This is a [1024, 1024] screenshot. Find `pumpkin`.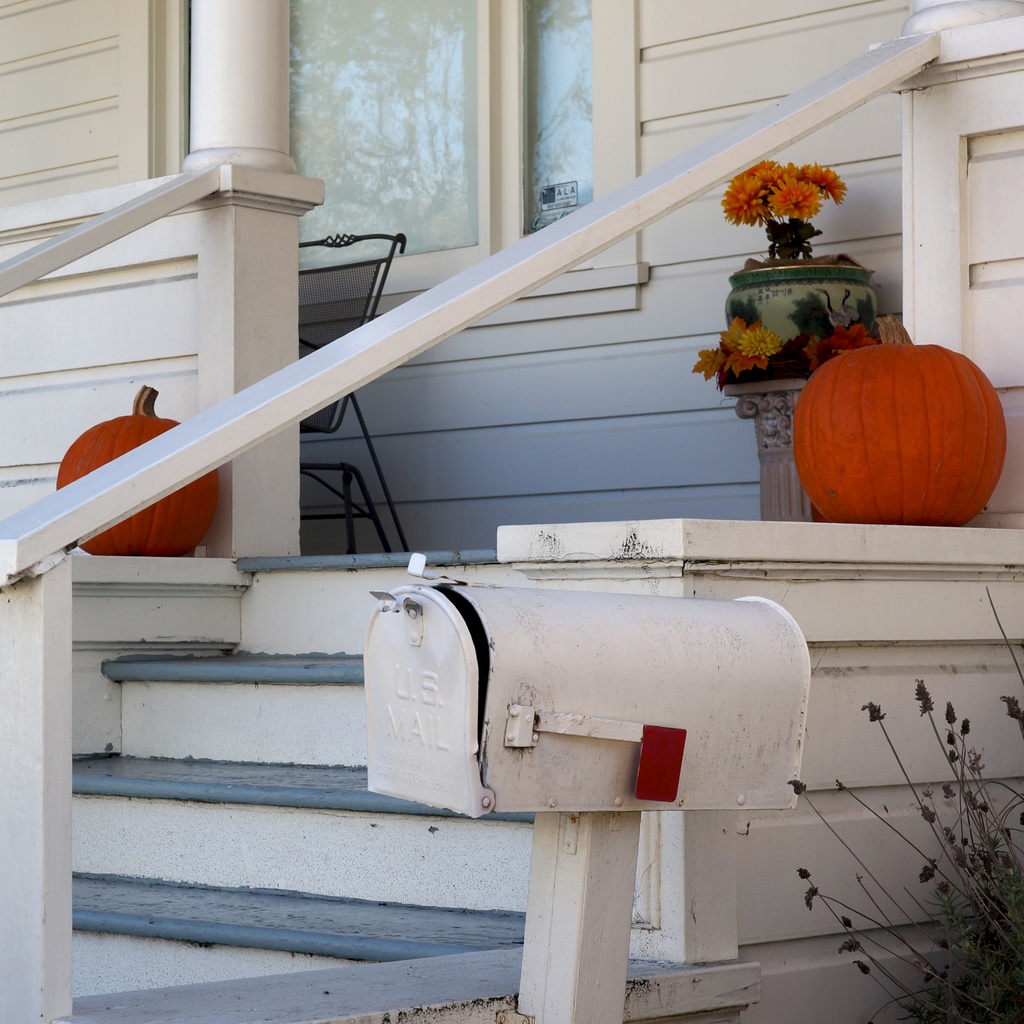
Bounding box: Rect(55, 380, 219, 560).
